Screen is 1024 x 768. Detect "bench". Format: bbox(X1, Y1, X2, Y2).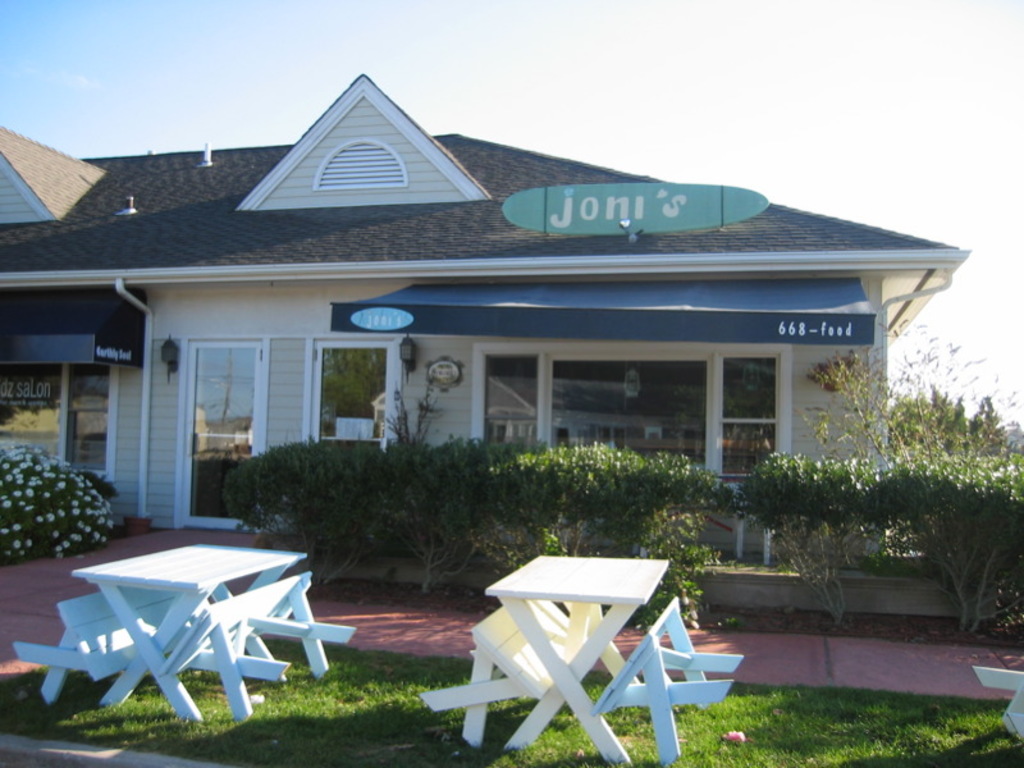
bbox(412, 585, 593, 767).
